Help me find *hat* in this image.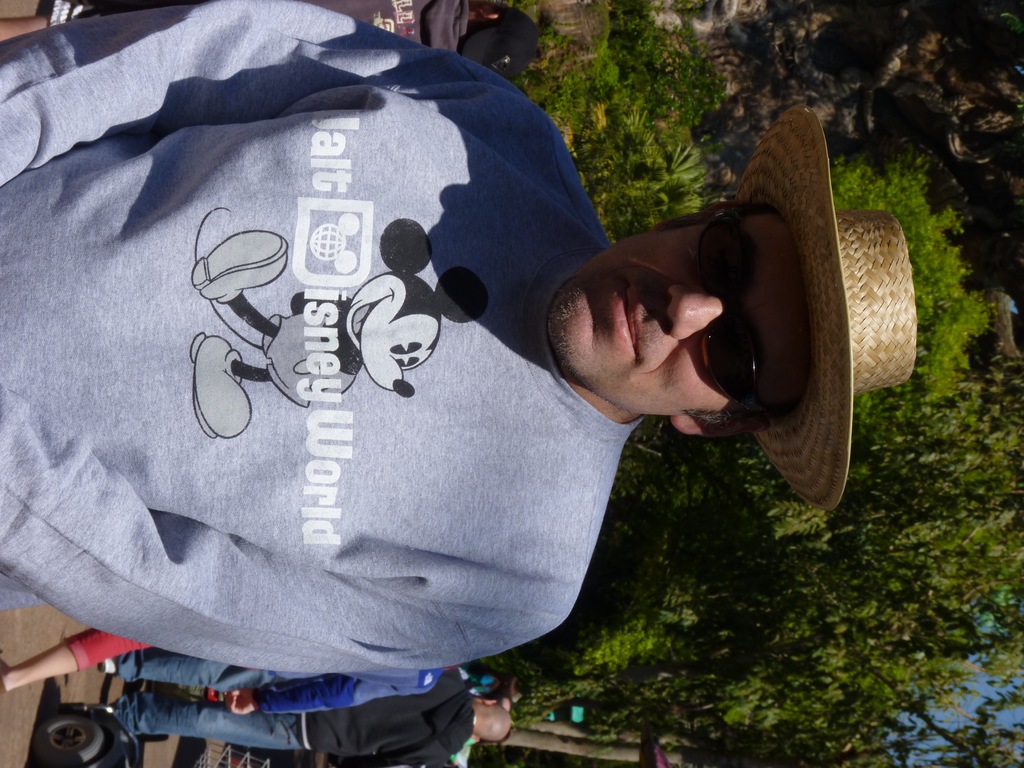
Found it: [750, 101, 922, 516].
